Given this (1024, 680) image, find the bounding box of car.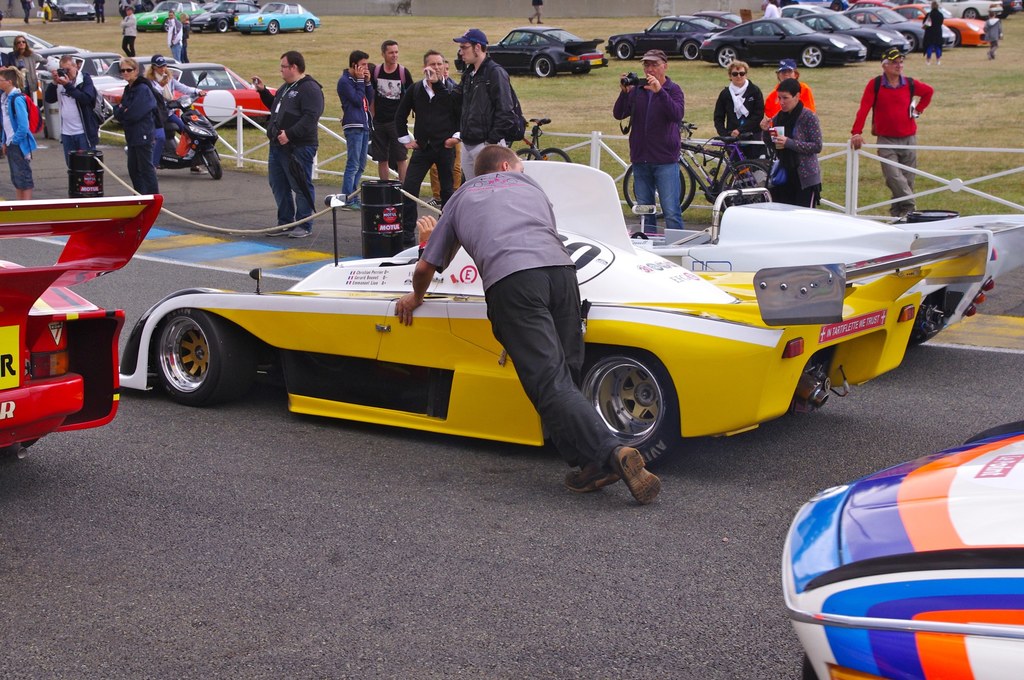
<box>457,26,608,83</box>.
